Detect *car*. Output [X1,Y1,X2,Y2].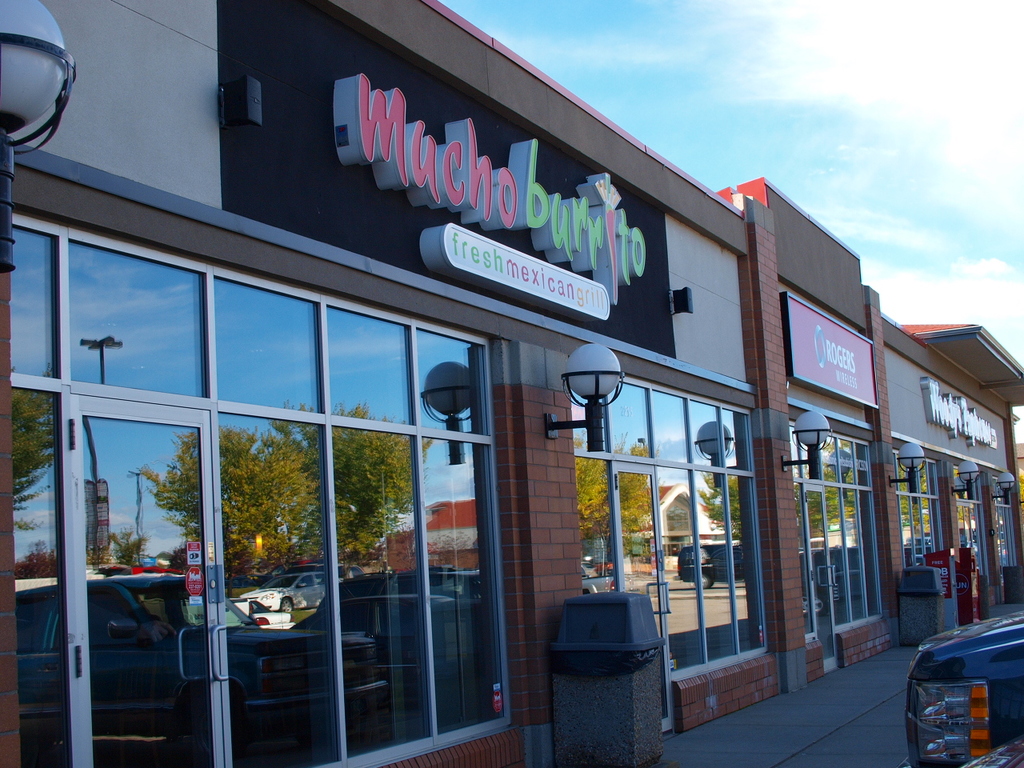
[680,538,748,596].
